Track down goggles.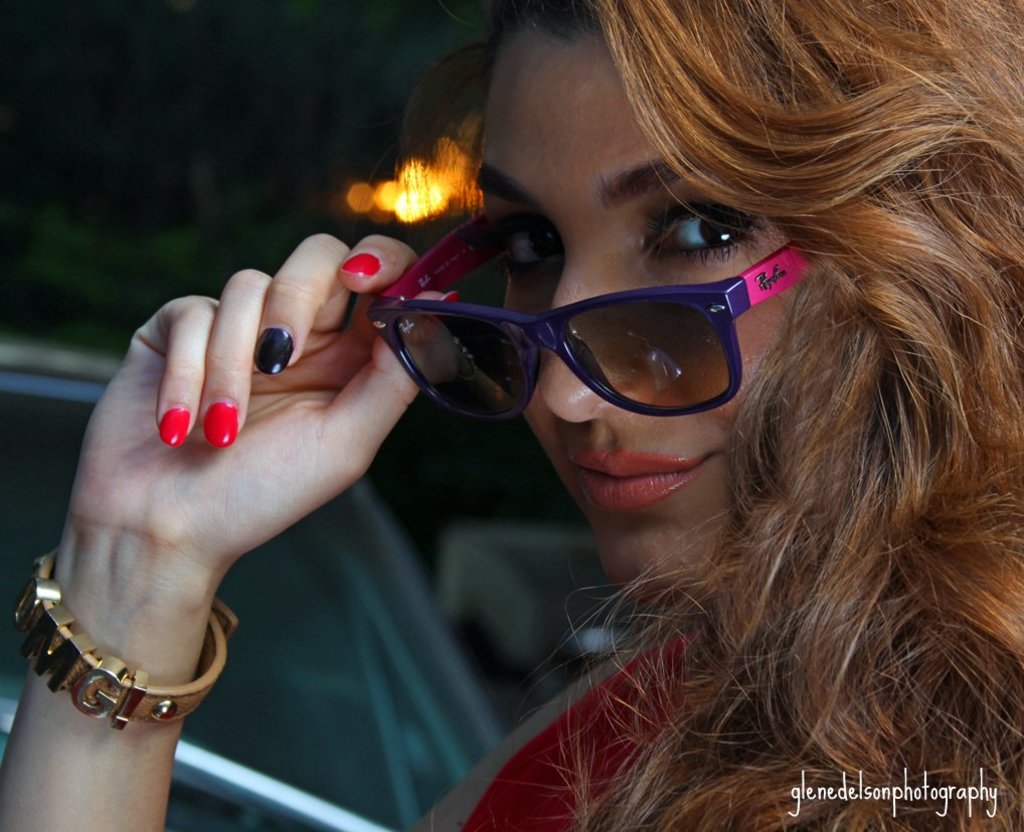
Tracked to rect(325, 225, 815, 424).
